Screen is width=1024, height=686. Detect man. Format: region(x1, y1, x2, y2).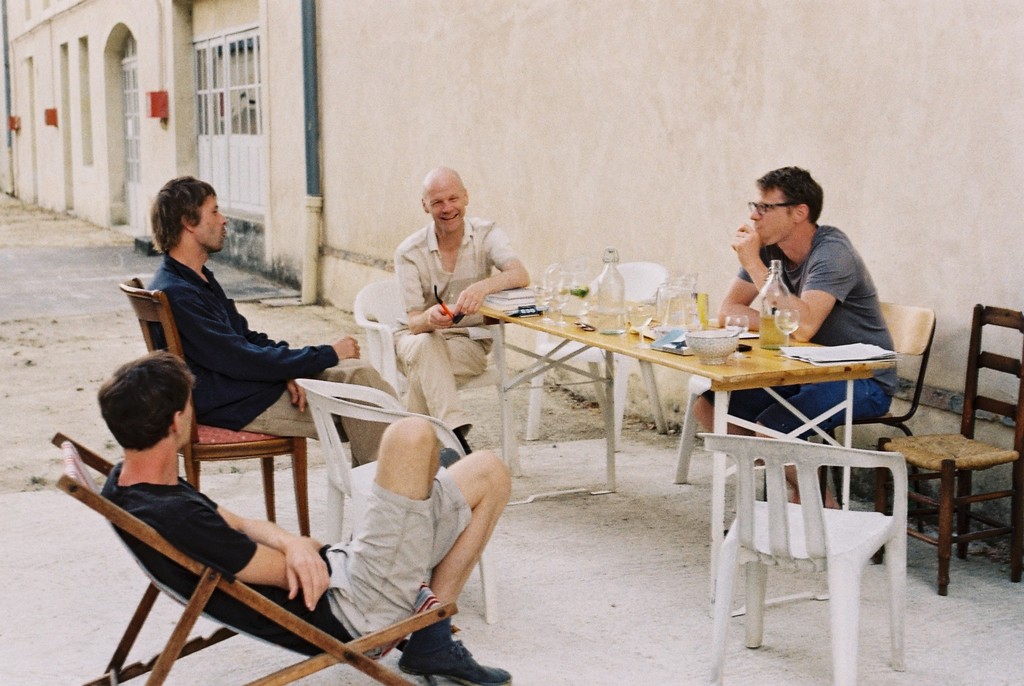
region(691, 165, 899, 509).
